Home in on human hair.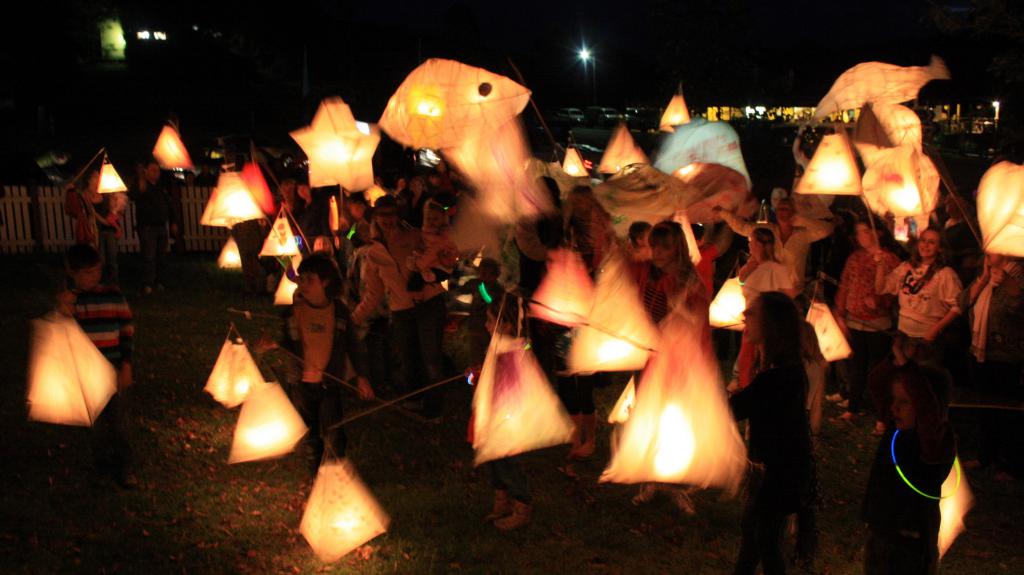
Homed in at (568,187,616,280).
